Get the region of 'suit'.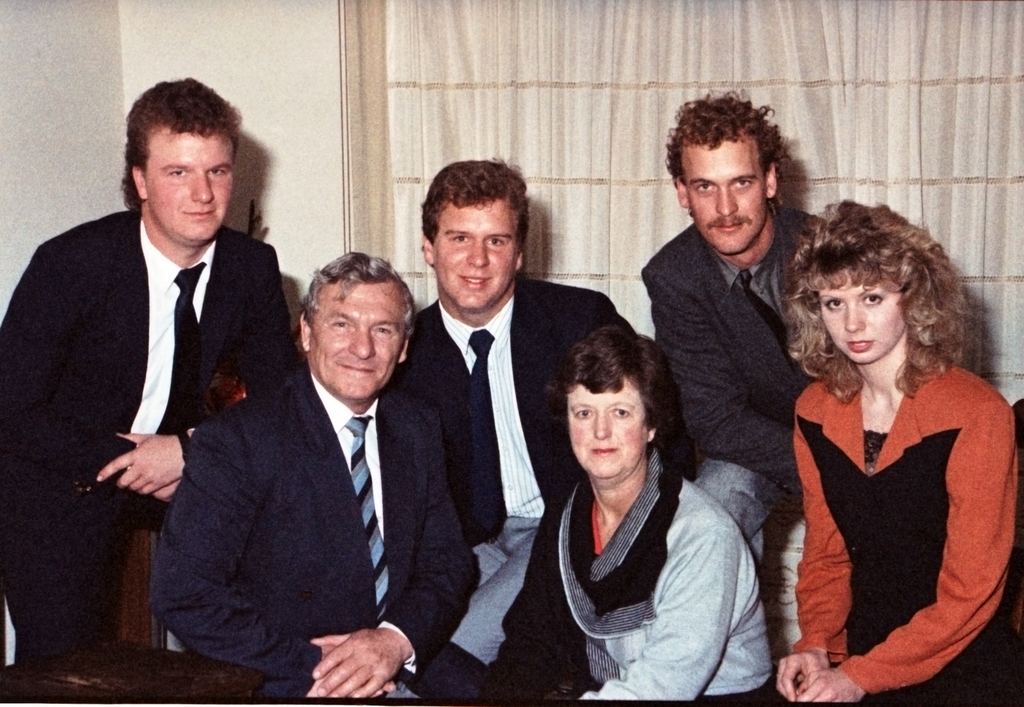
636:197:833:562.
